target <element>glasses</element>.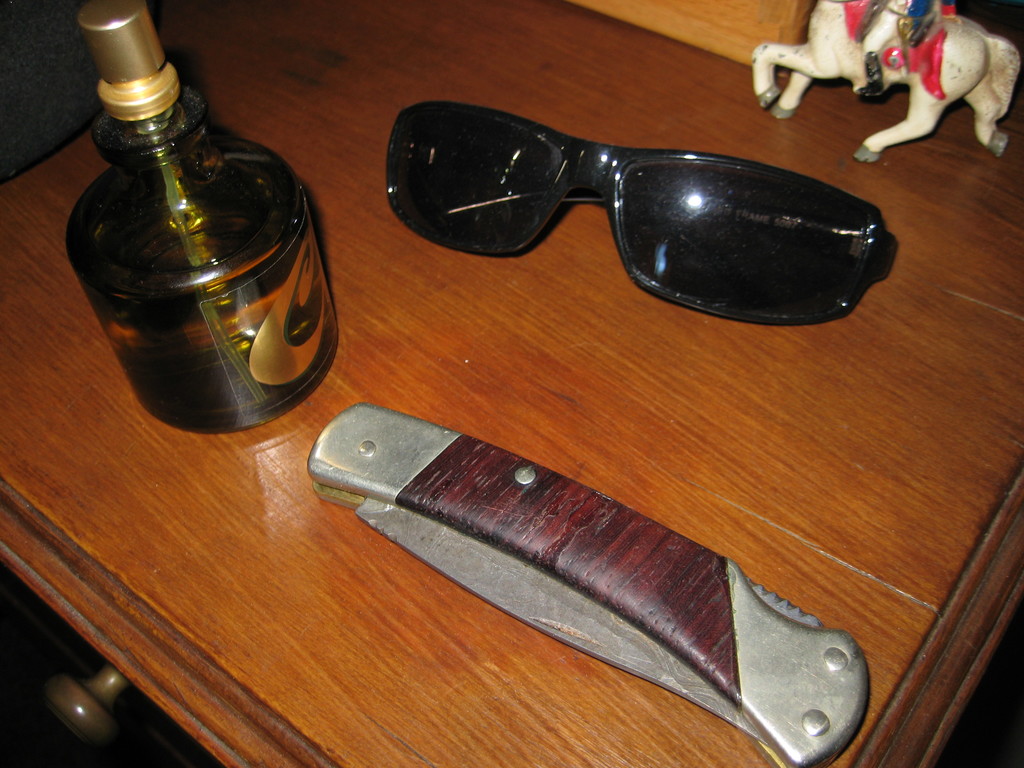
Target region: bbox=[376, 106, 902, 335].
